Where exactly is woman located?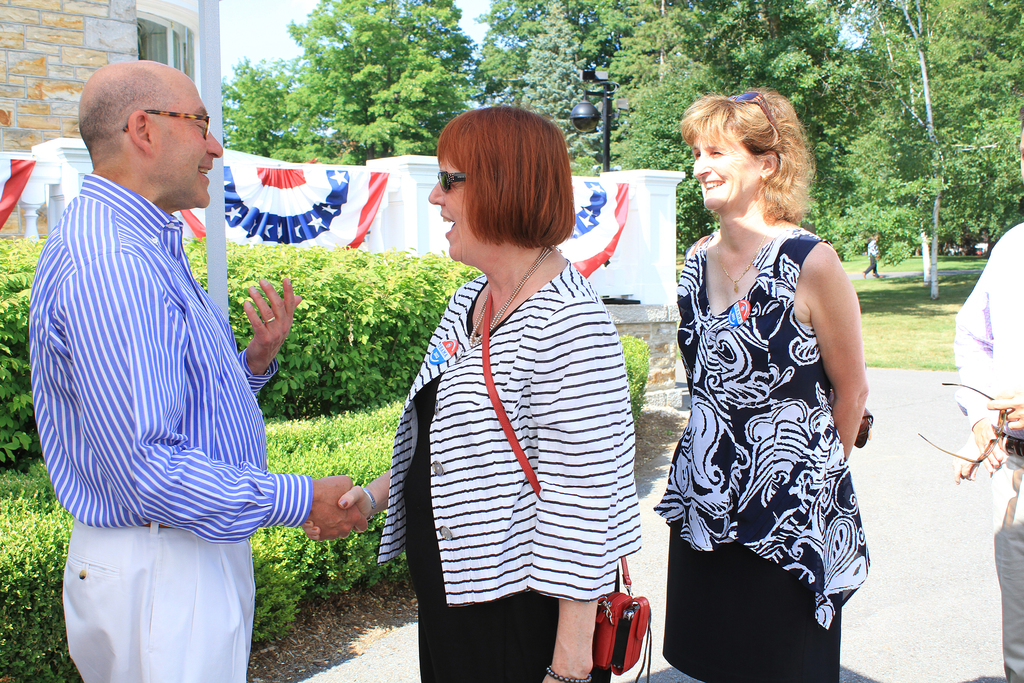
Its bounding box is <bbox>304, 105, 641, 682</bbox>.
